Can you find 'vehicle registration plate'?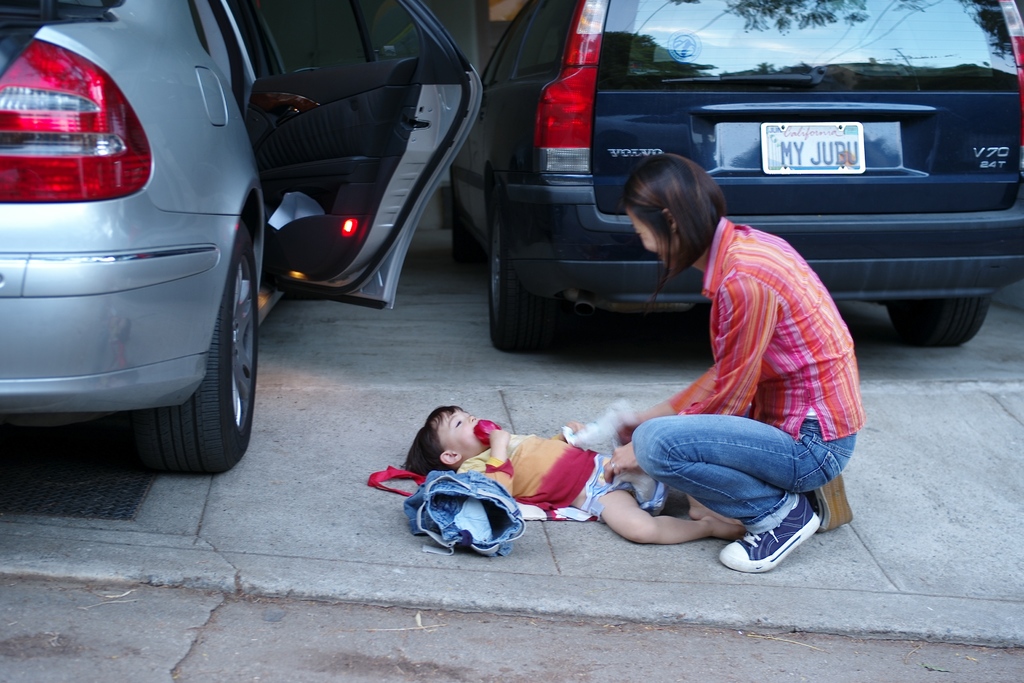
Yes, bounding box: 760,120,865,172.
